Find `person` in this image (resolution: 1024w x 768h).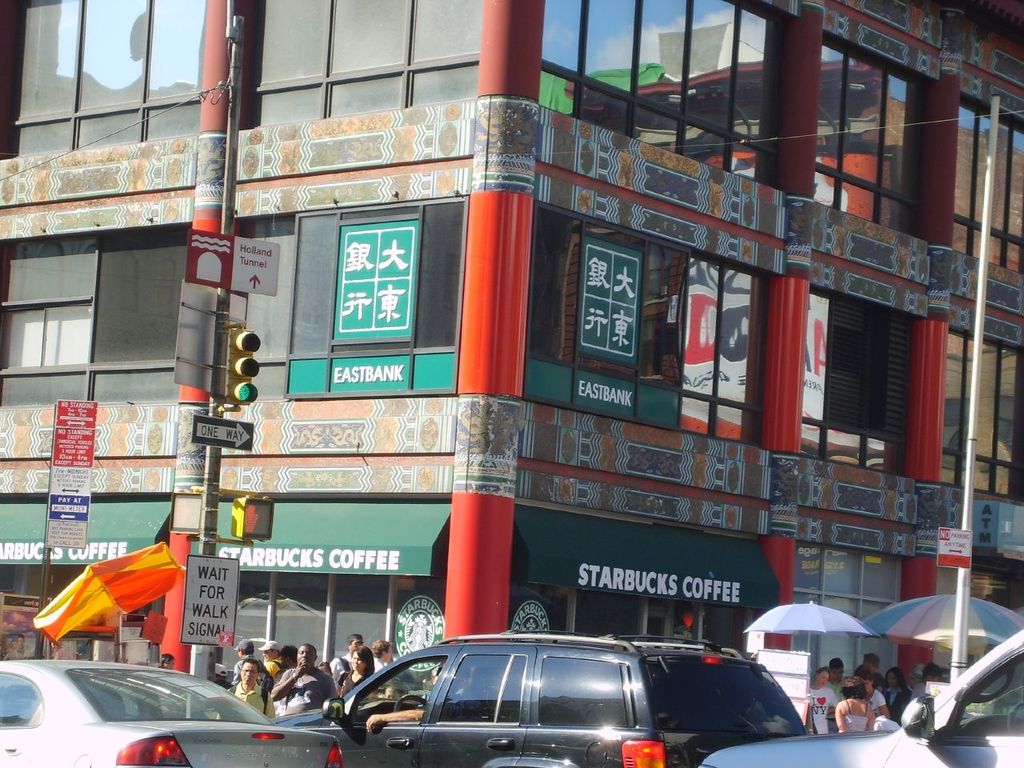
bbox=[838, 681, 873, 730].
